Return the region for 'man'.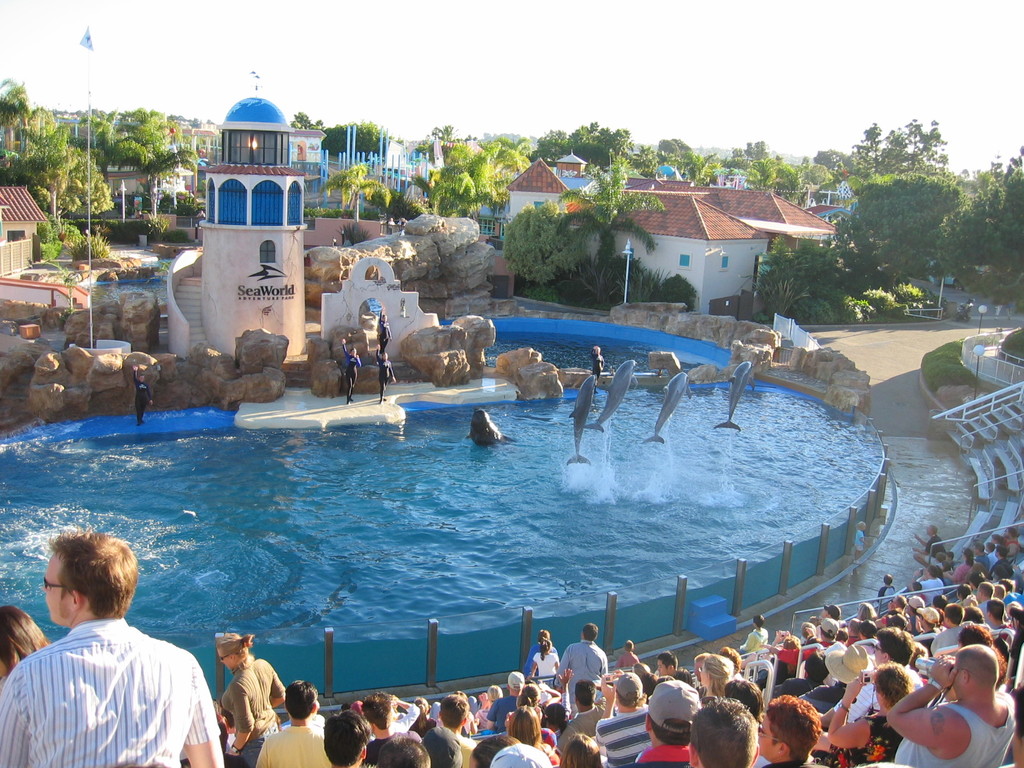
locate(596, 671, 661, 767).
